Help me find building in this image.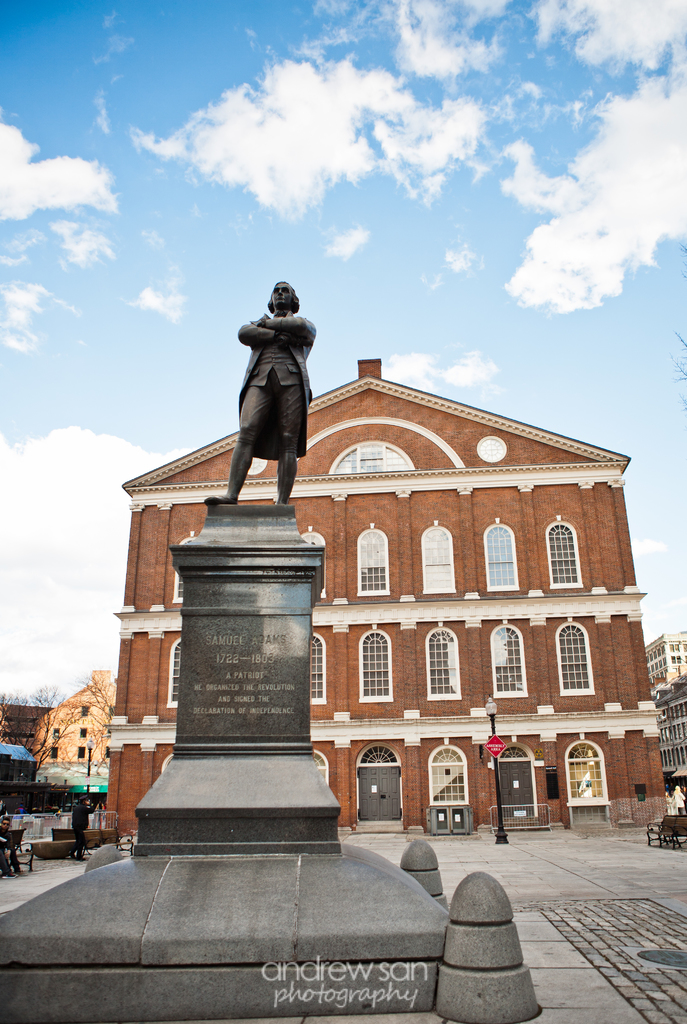
Found it: {"left": 0, "top": 704, "right": 54, "bottom": 751}.
